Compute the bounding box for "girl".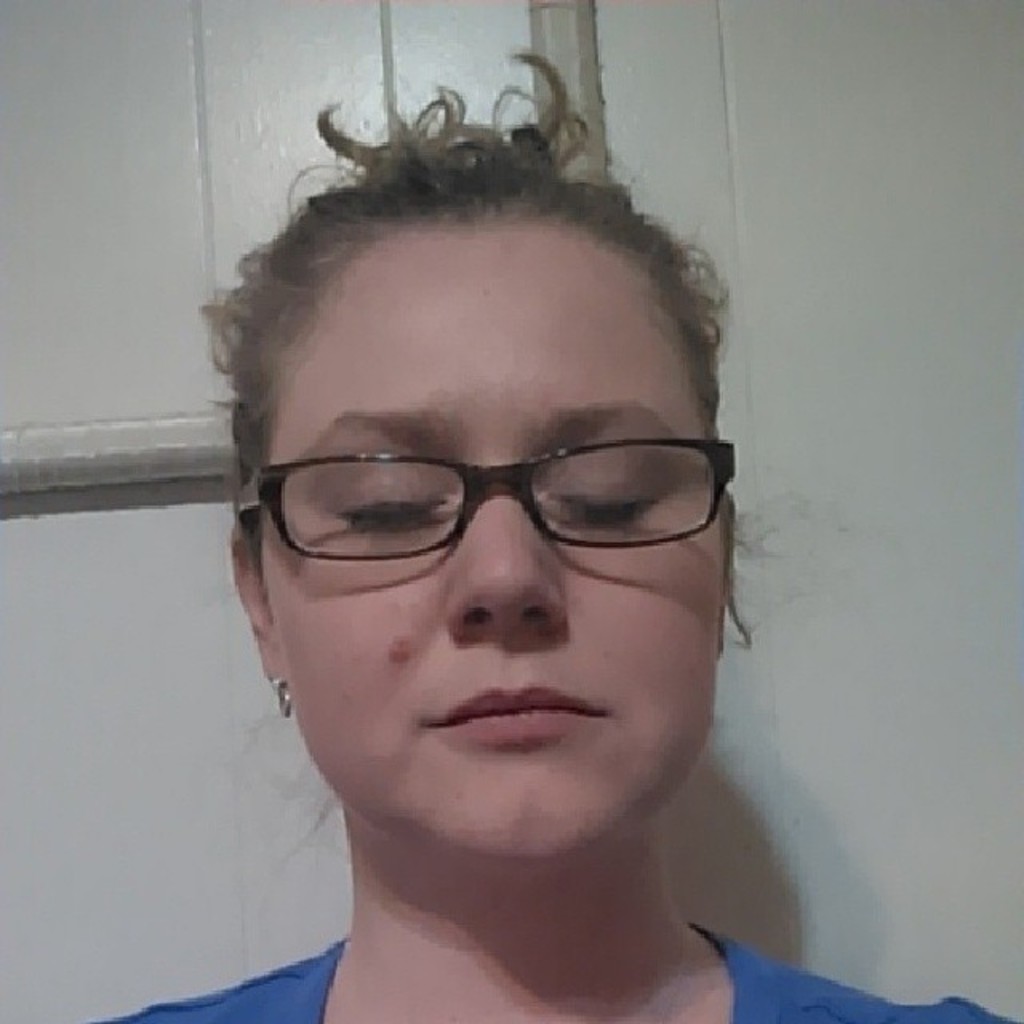
crop(99, 51, 1021, 1022).
